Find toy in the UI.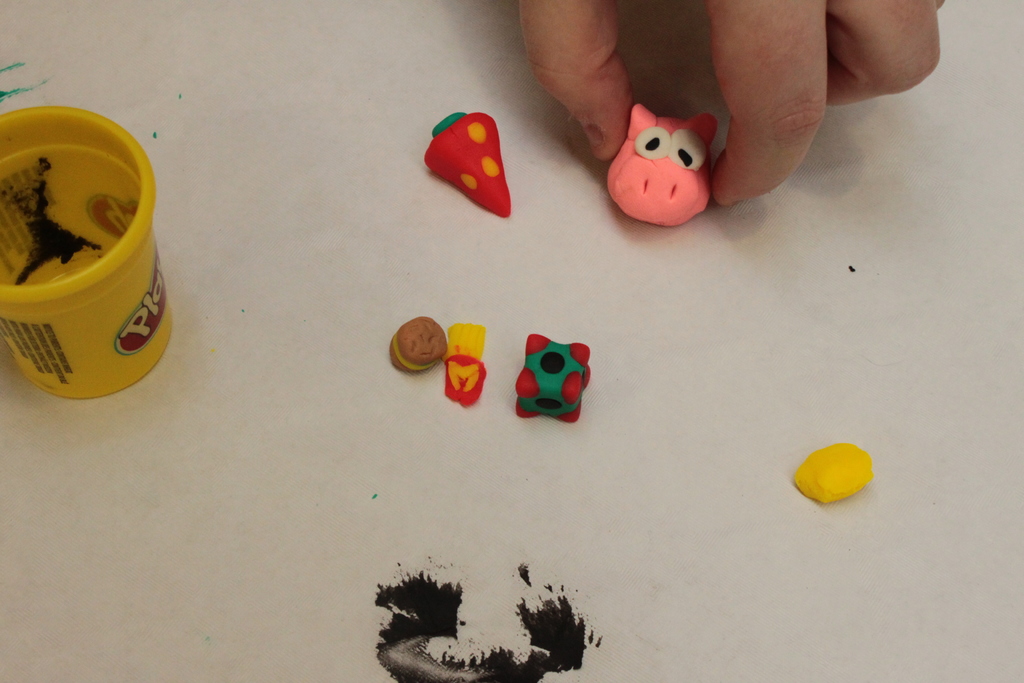
UI element at left=387, top=317, right=454, bottom=375.
